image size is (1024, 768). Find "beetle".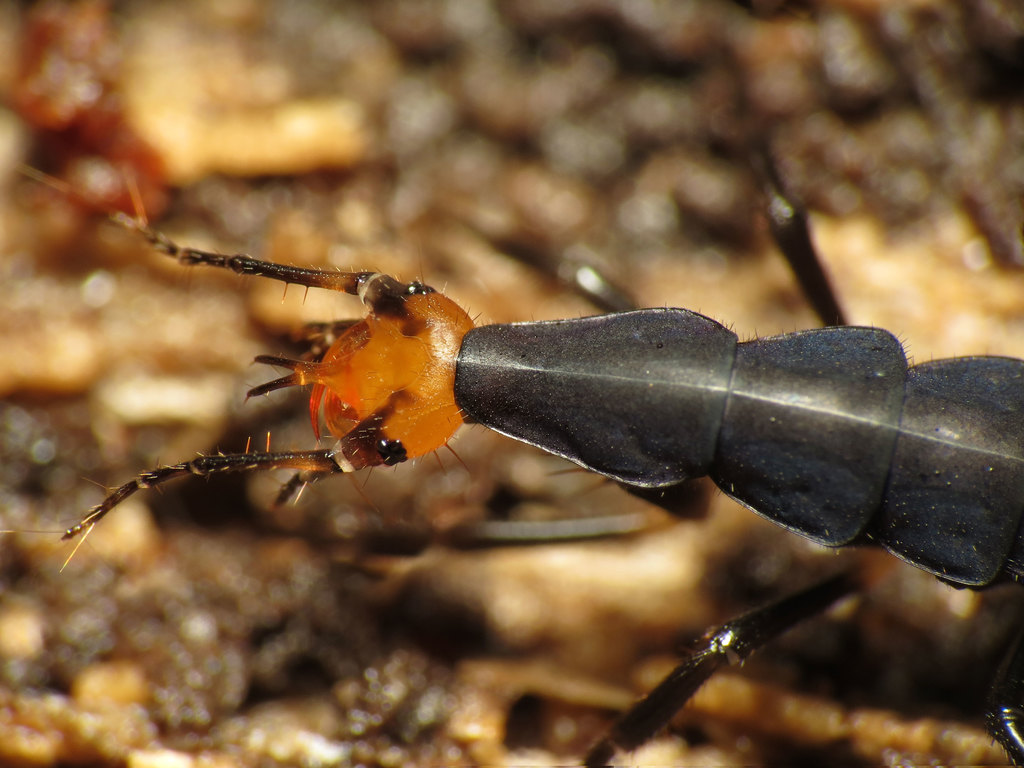
l=69, t=196, r=1023, b=620.
